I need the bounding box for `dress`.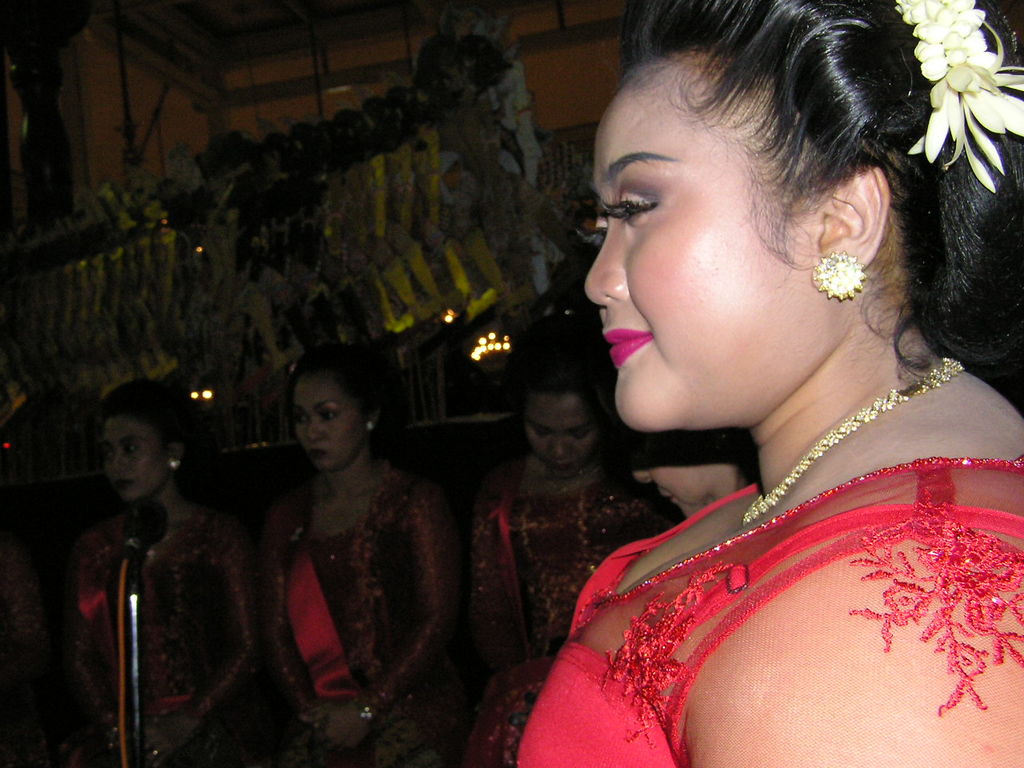
Here it is: x1=69, y1=506, x2=267, y2=766.
